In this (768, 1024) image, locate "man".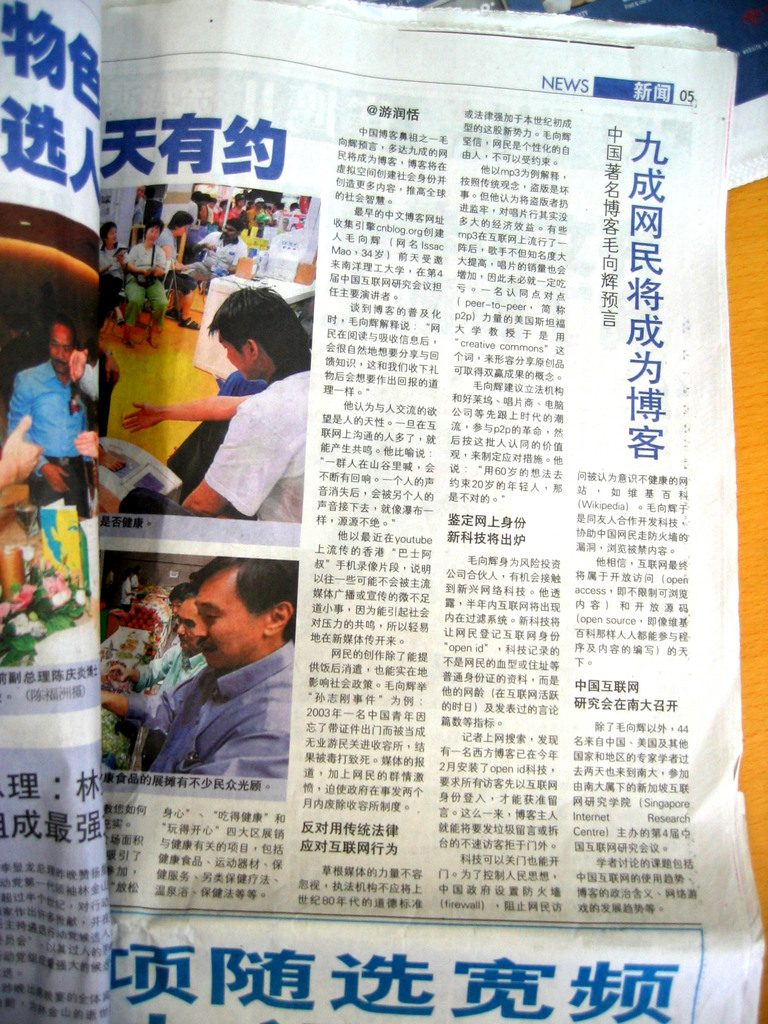
Bounding box: bbox=(0, 312, 95, 508).
